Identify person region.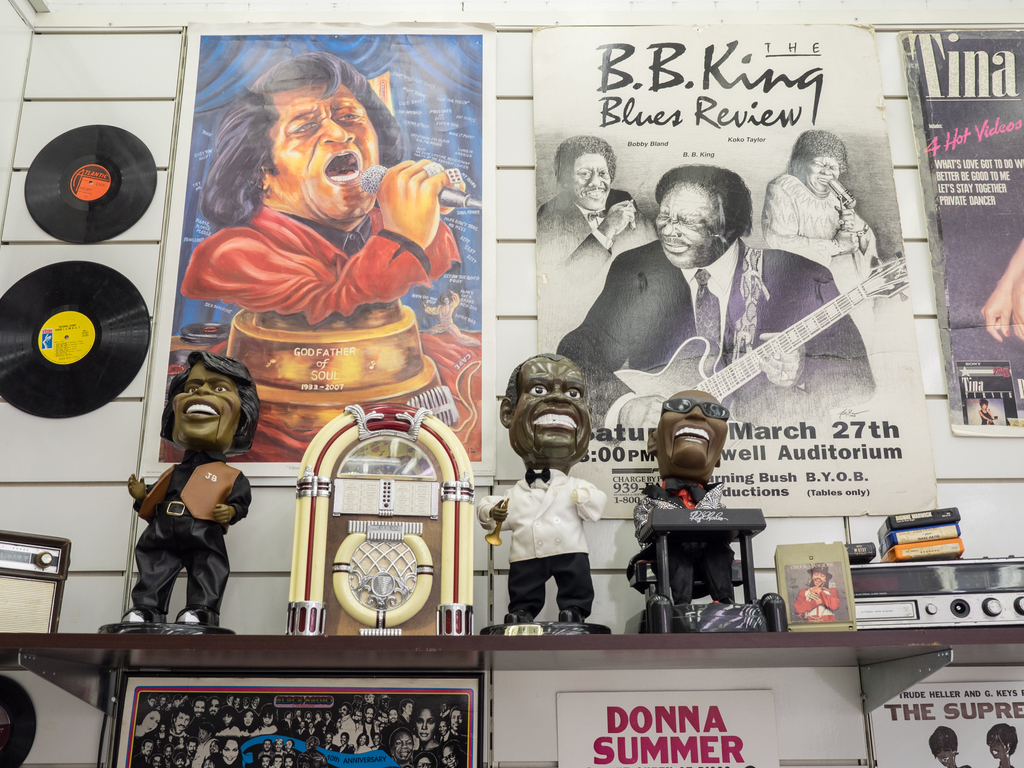
Region: 476,351,608,637.
